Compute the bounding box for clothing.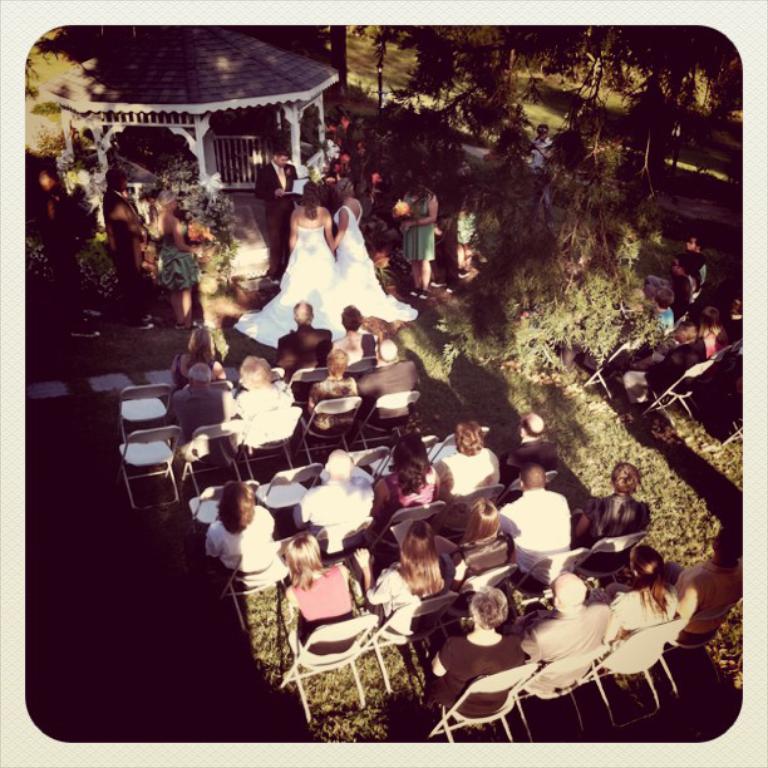
BBox(205, 504, 286, 586).
